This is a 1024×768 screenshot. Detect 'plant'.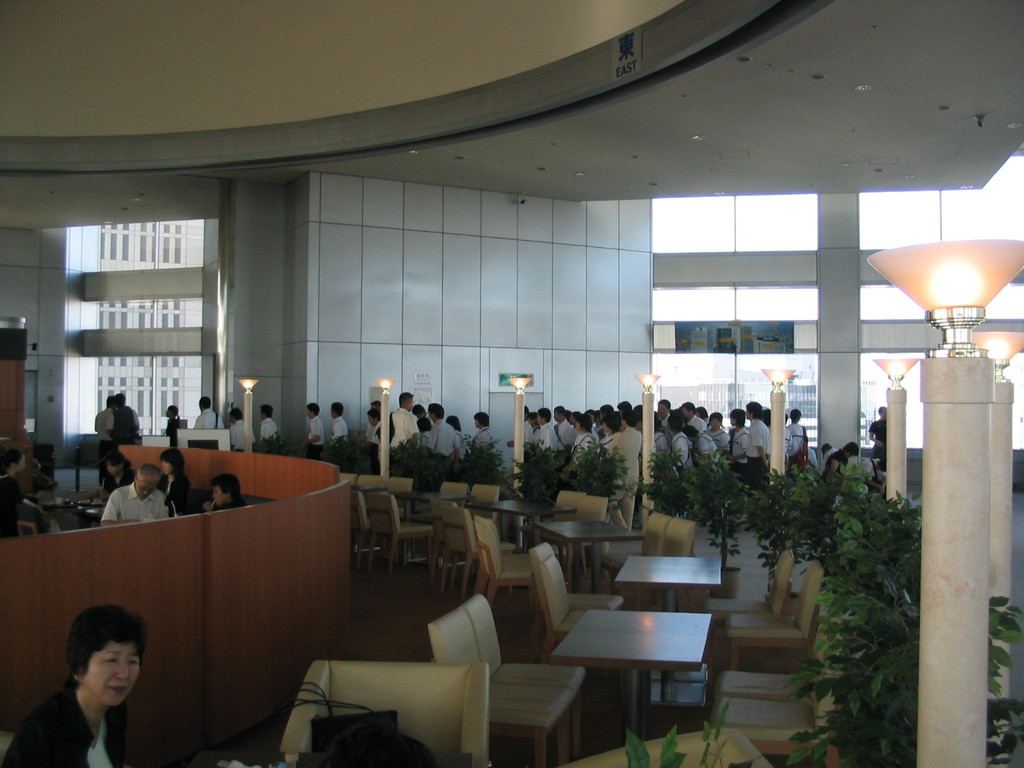
<region>746, 455, 822, 558</region>.
